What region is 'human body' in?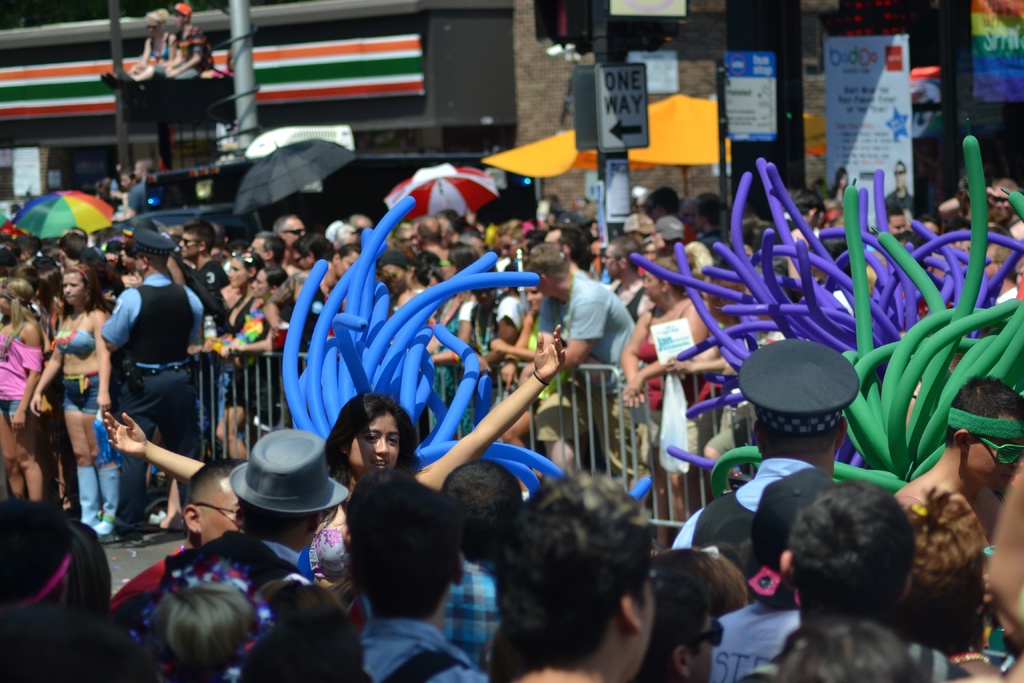
<region>784, 199, 822, 233</region>.
